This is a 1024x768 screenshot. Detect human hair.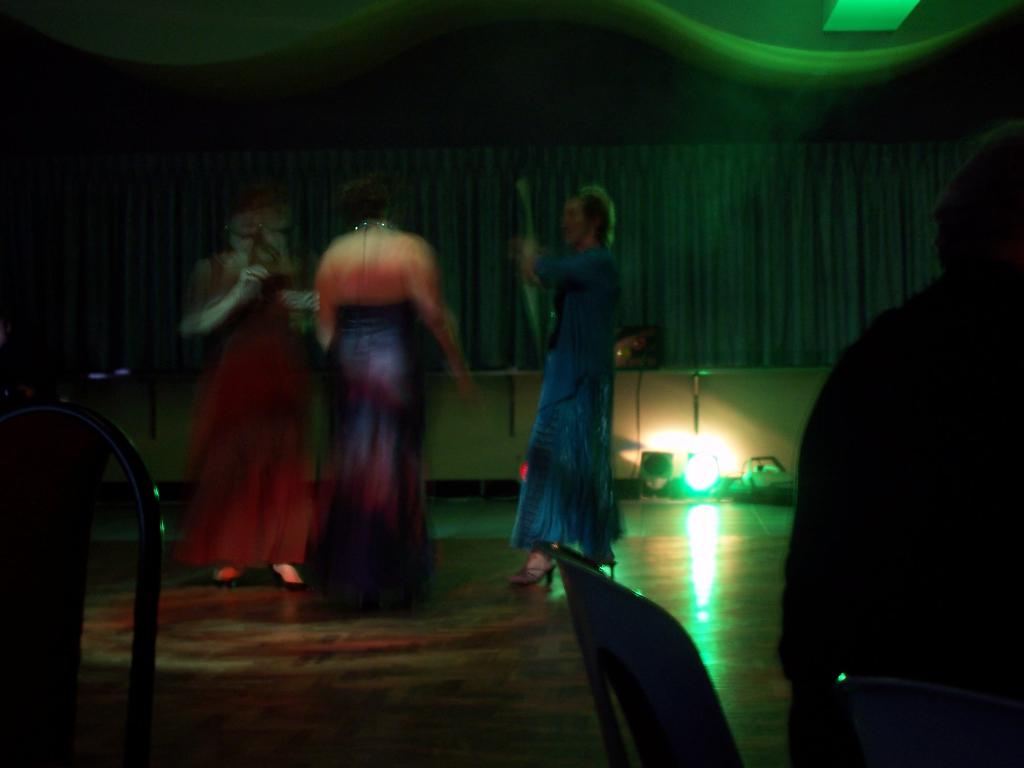
locate(344, 168, 391, 214).
